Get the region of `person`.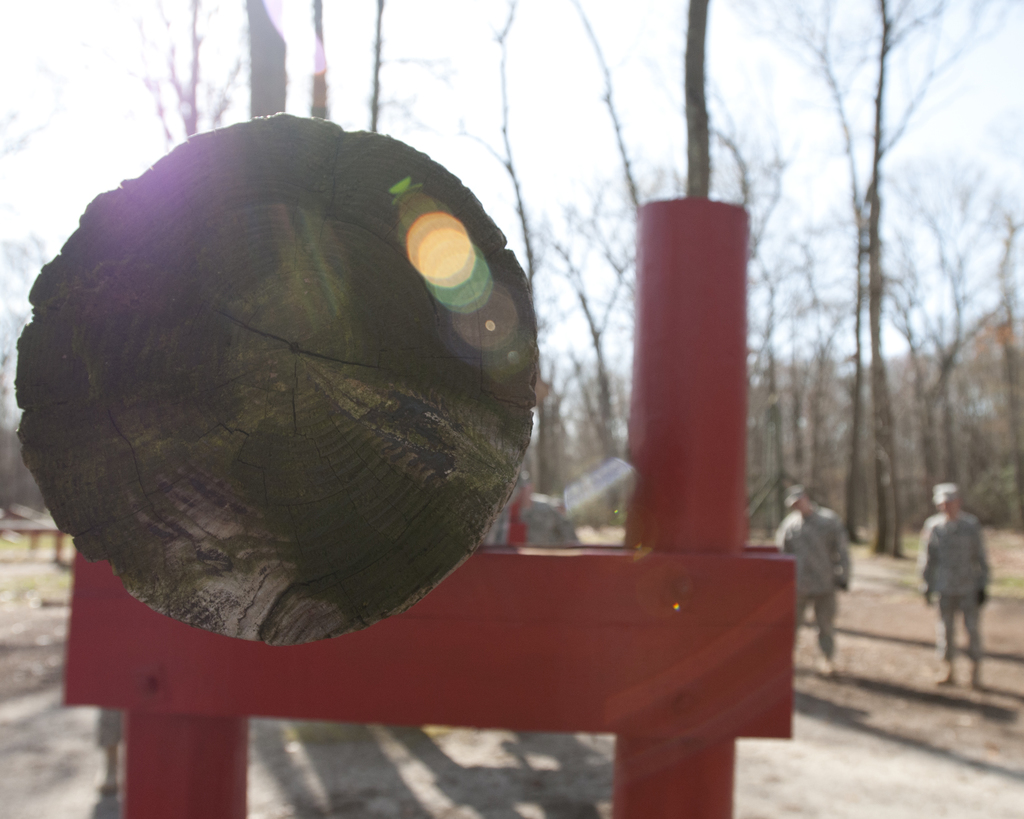
select_region(770, 484, 856, 672).
